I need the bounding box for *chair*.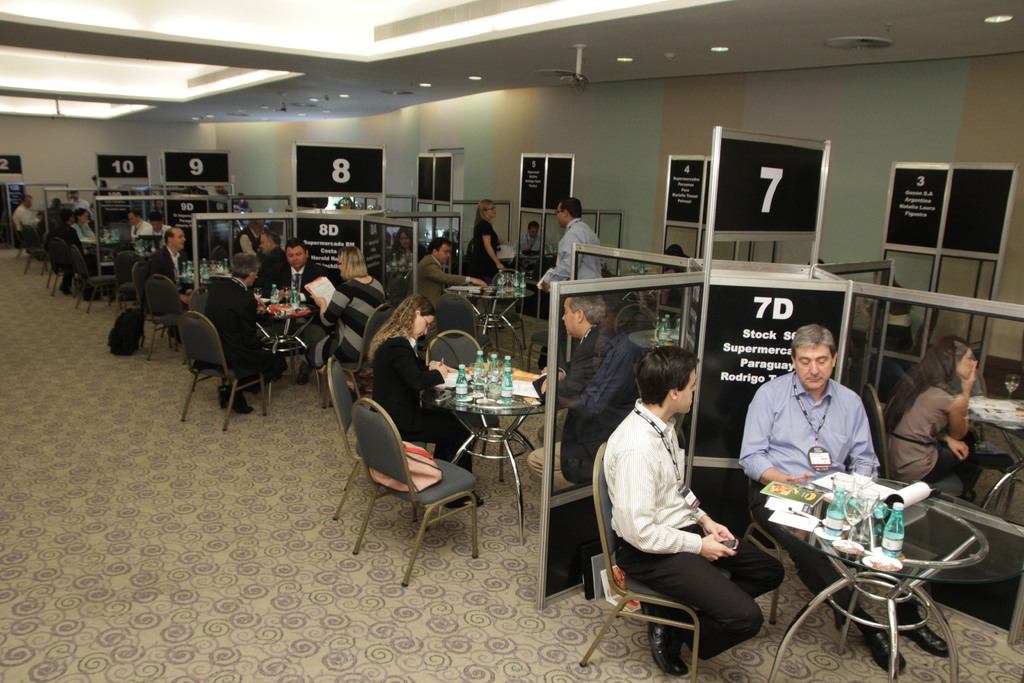
Here it is: region(174, 311, 265, 431).
